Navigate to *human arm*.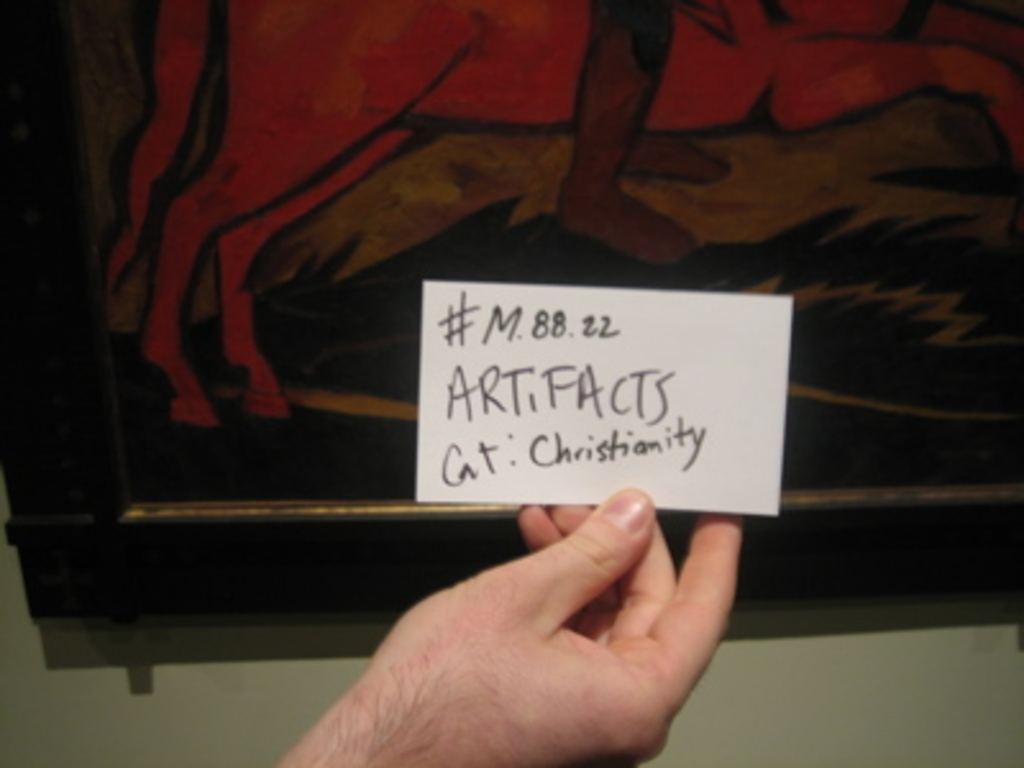
Navigation target: box(274, 492, 737, 765).
